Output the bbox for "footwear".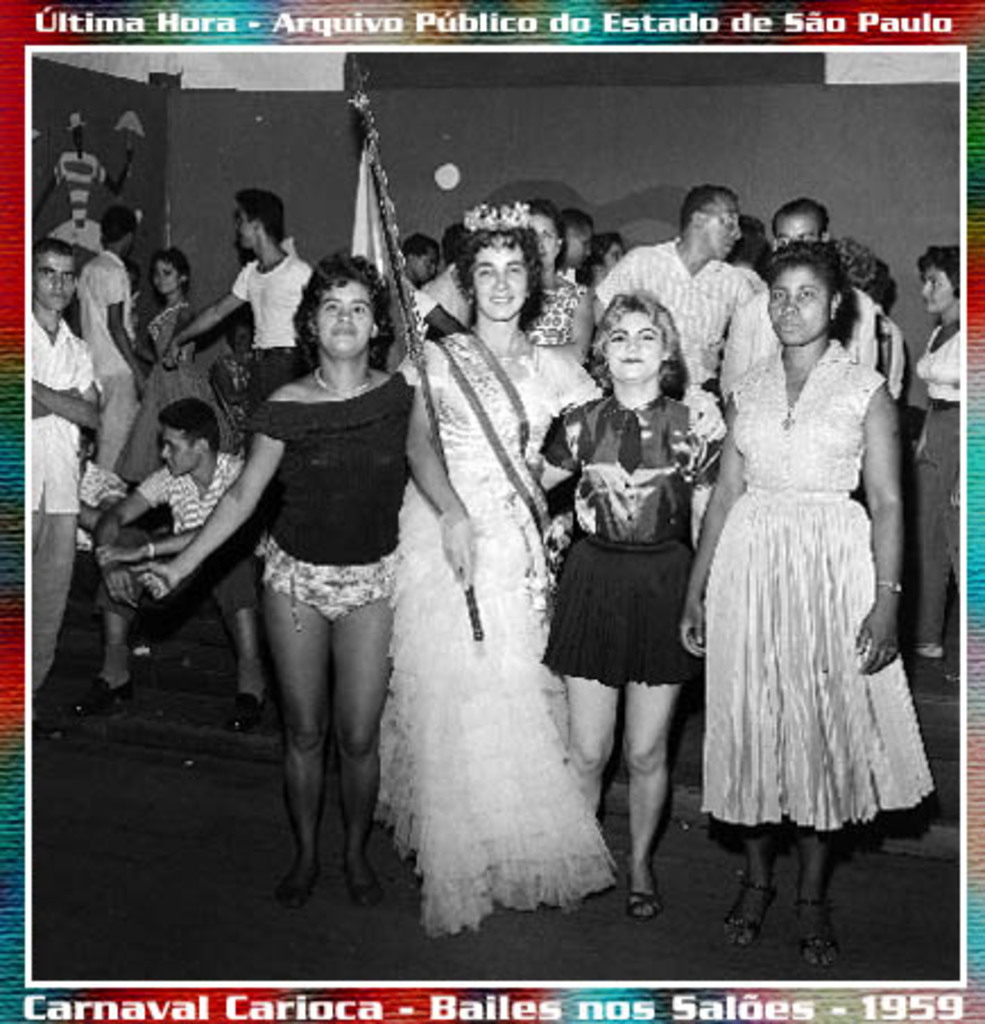
716 881 777 949.
